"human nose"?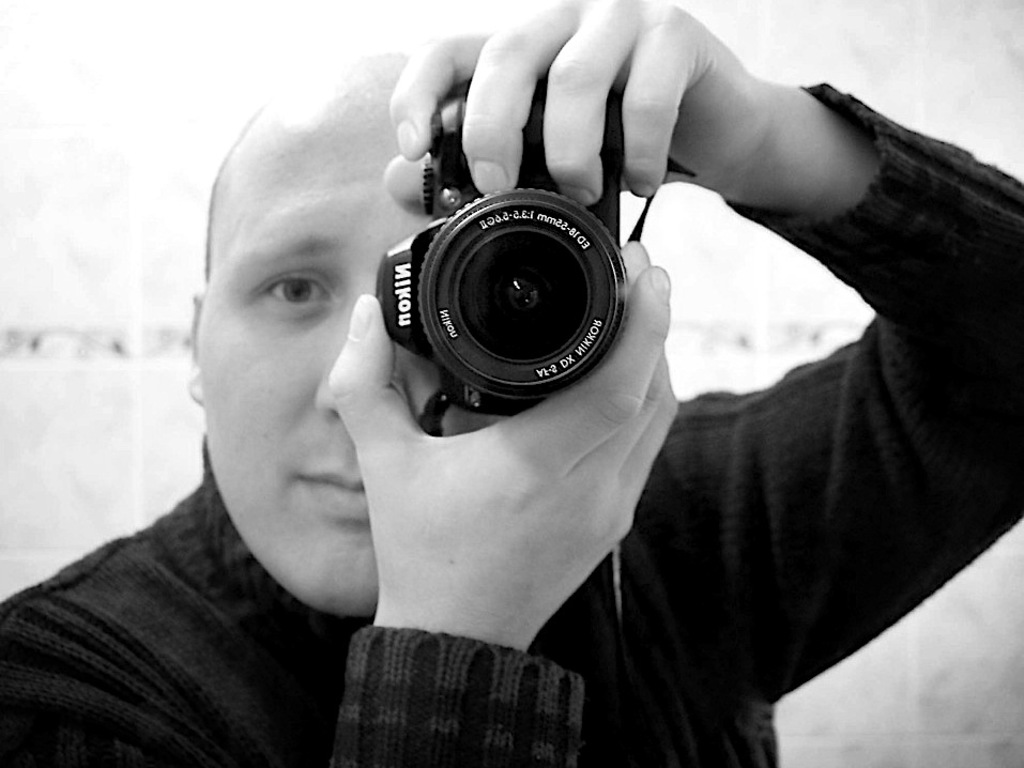
pyautogui.locateOnScreen(315, 295, 423, 418)
